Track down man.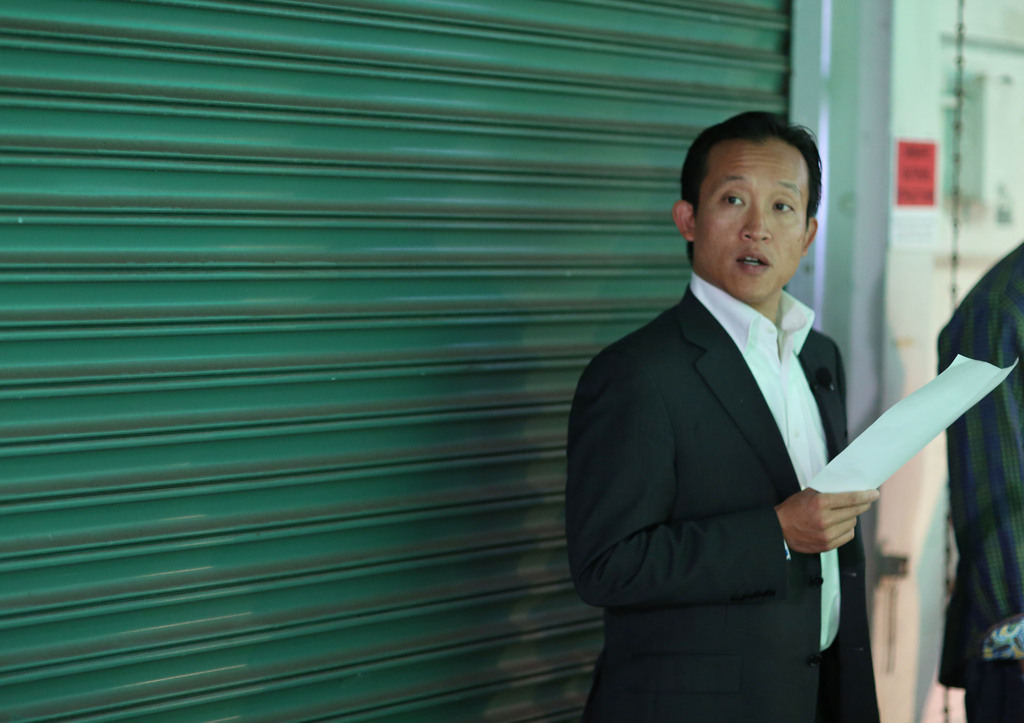
Tracked to bbox=[566, 109, 881, 722].
